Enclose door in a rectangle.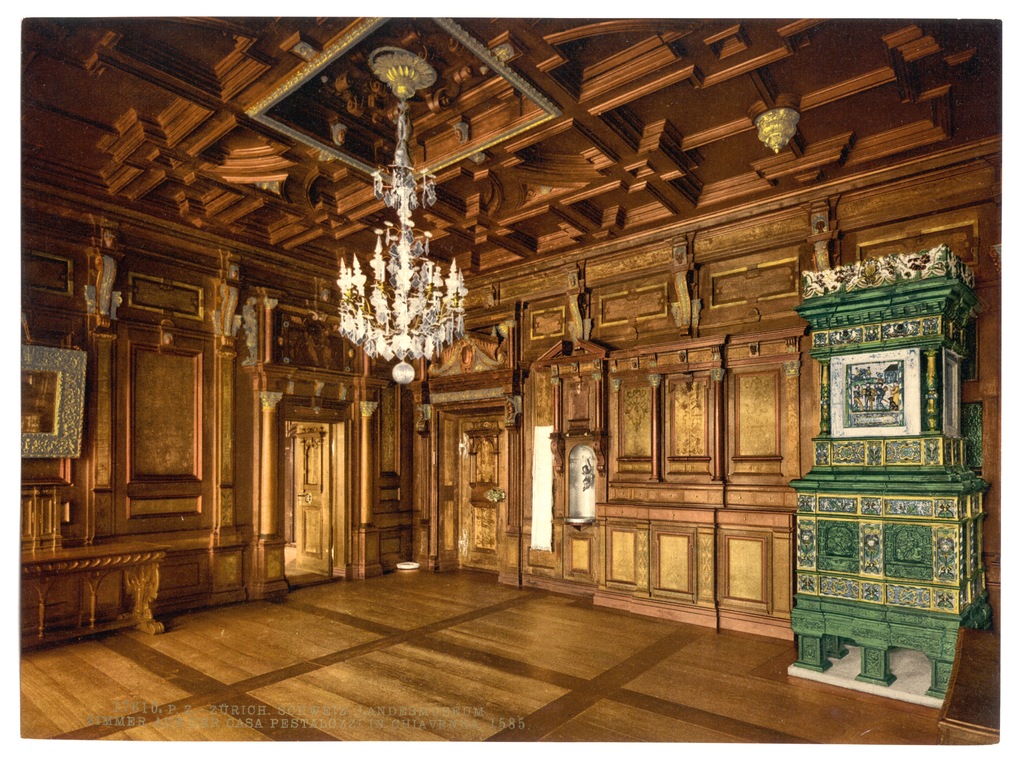
[458, 418, 508, 570].
